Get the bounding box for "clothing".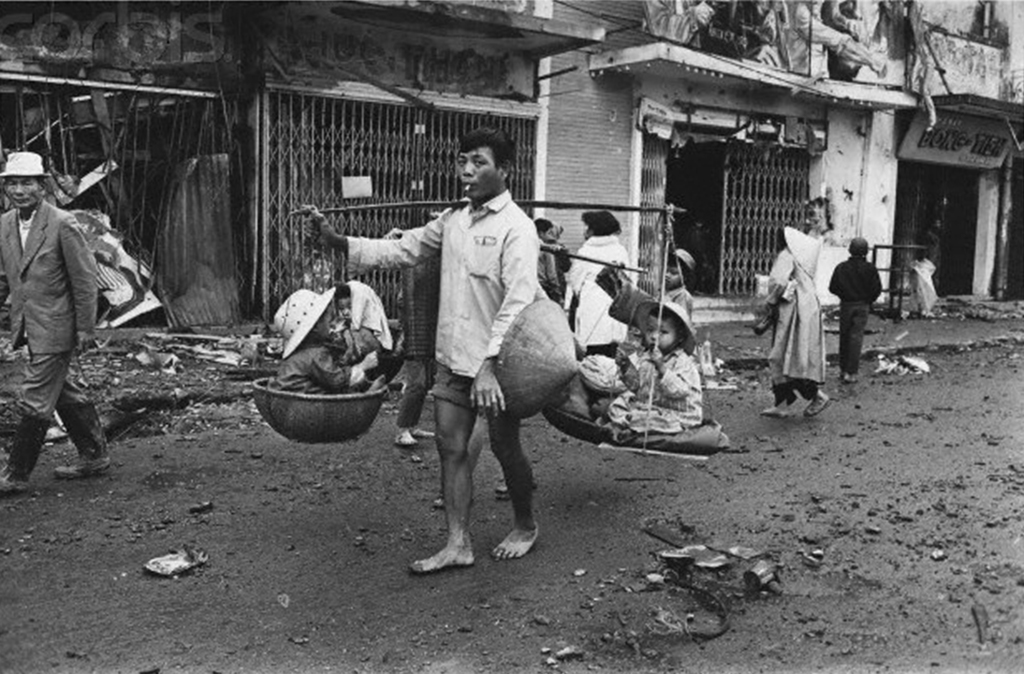
detection(766, 251, 827, 407).
